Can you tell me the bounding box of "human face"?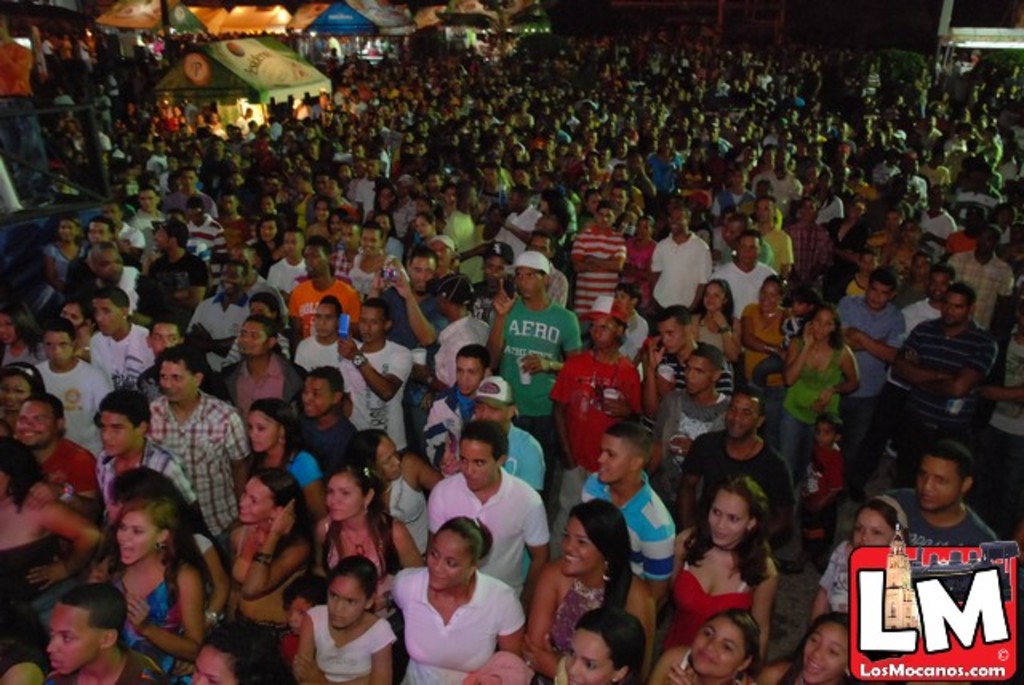
411,256,432,293.
